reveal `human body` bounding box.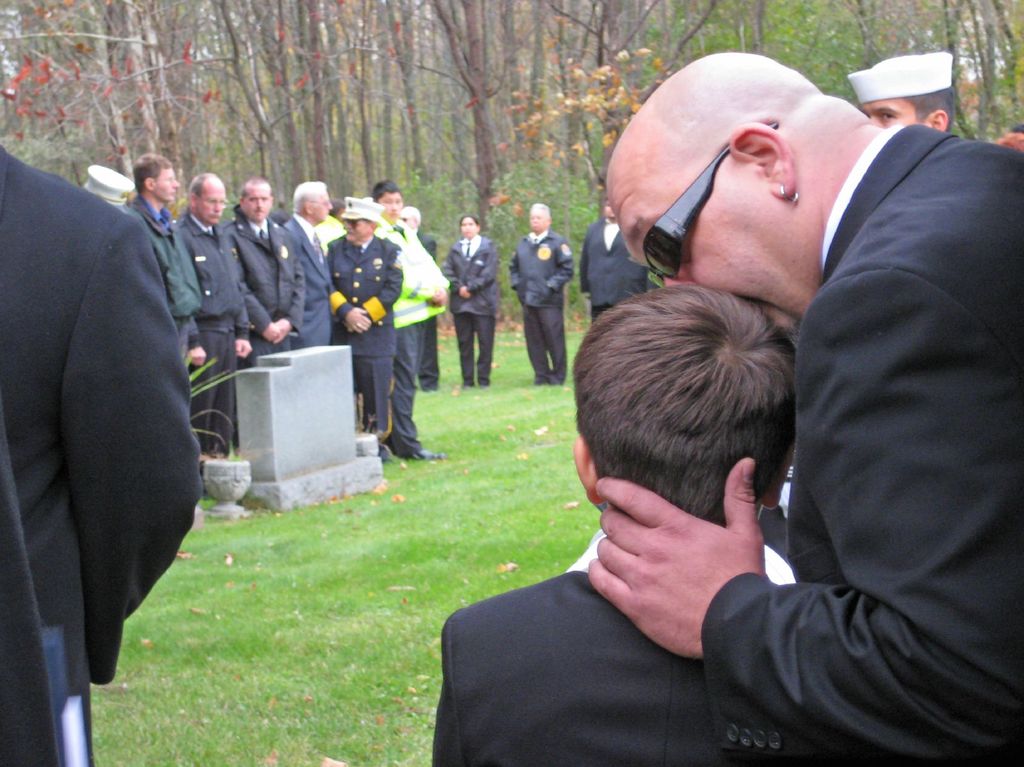
Revealed: locate(172, 209, 260, 445).
